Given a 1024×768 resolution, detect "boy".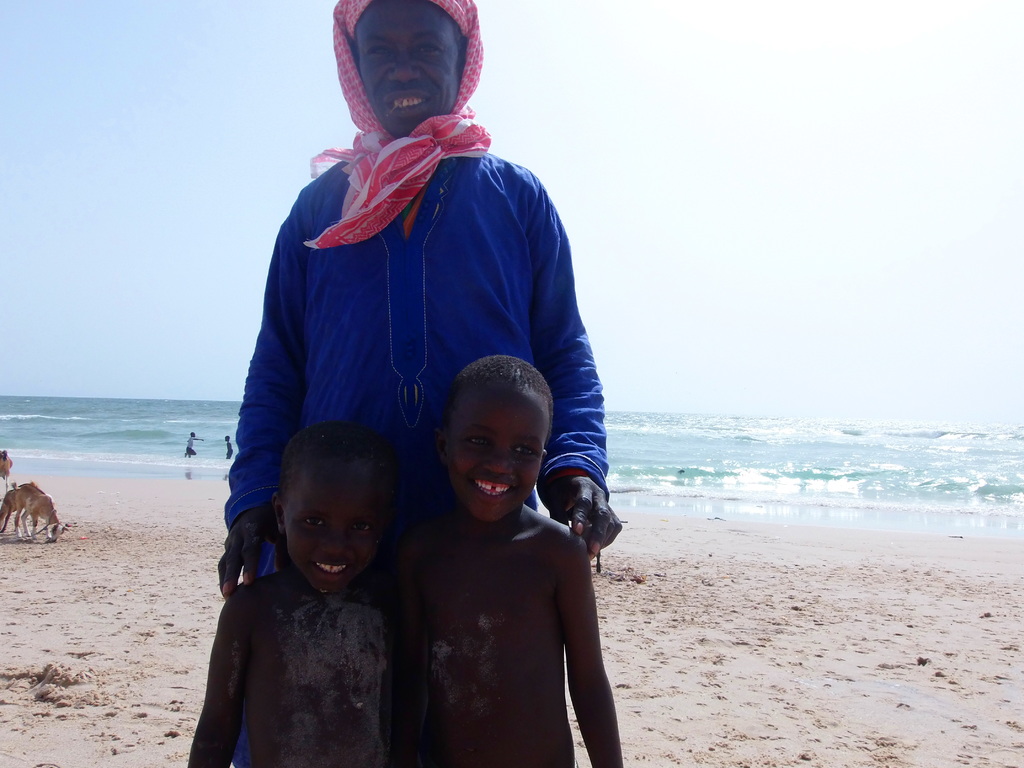
box=[190, 422, 421, 767].
